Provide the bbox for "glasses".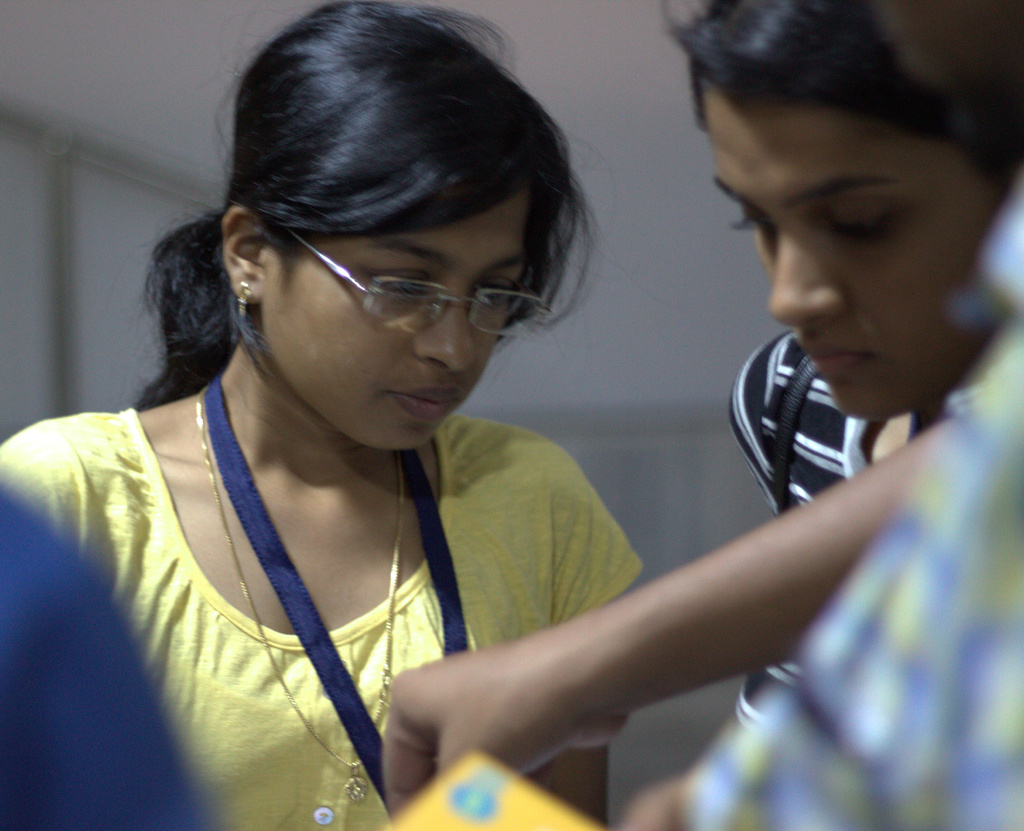
(274,228,550,346).
